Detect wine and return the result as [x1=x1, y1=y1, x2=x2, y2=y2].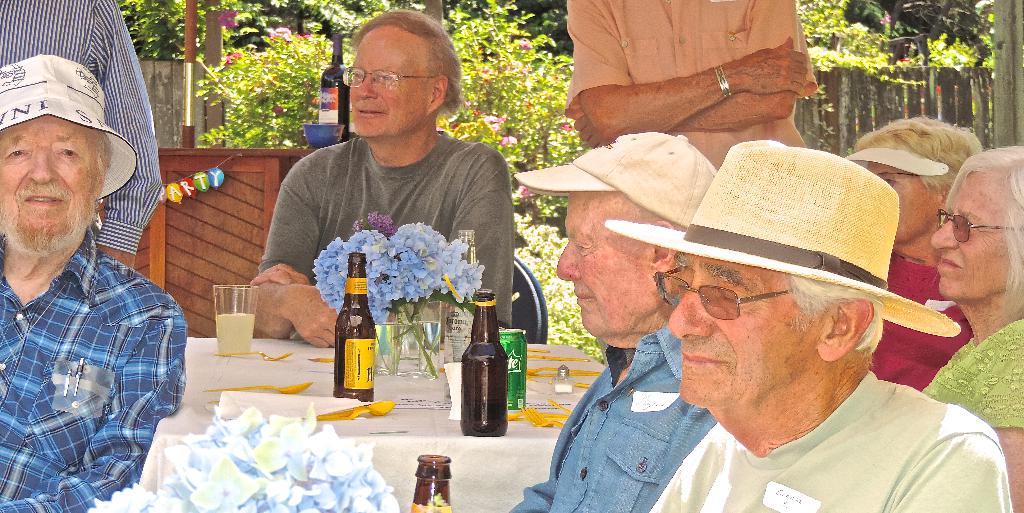
[x1=402, y1=451, x2=460, y2=512].
